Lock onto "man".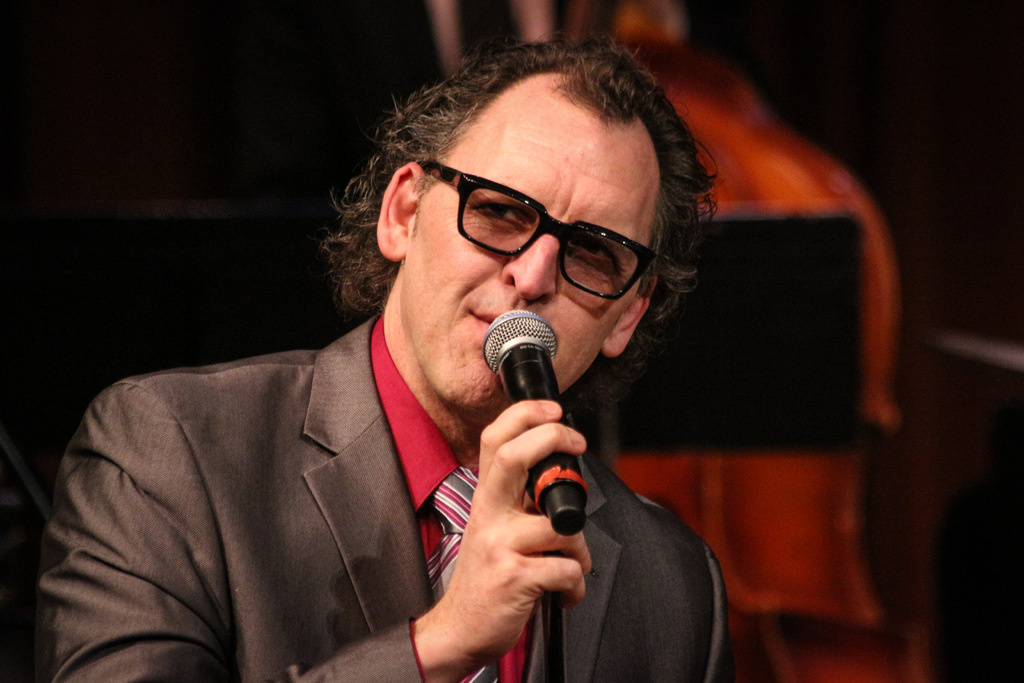
Locked: pyautogui.locateOnScreen(38, 29, 729, 682).
